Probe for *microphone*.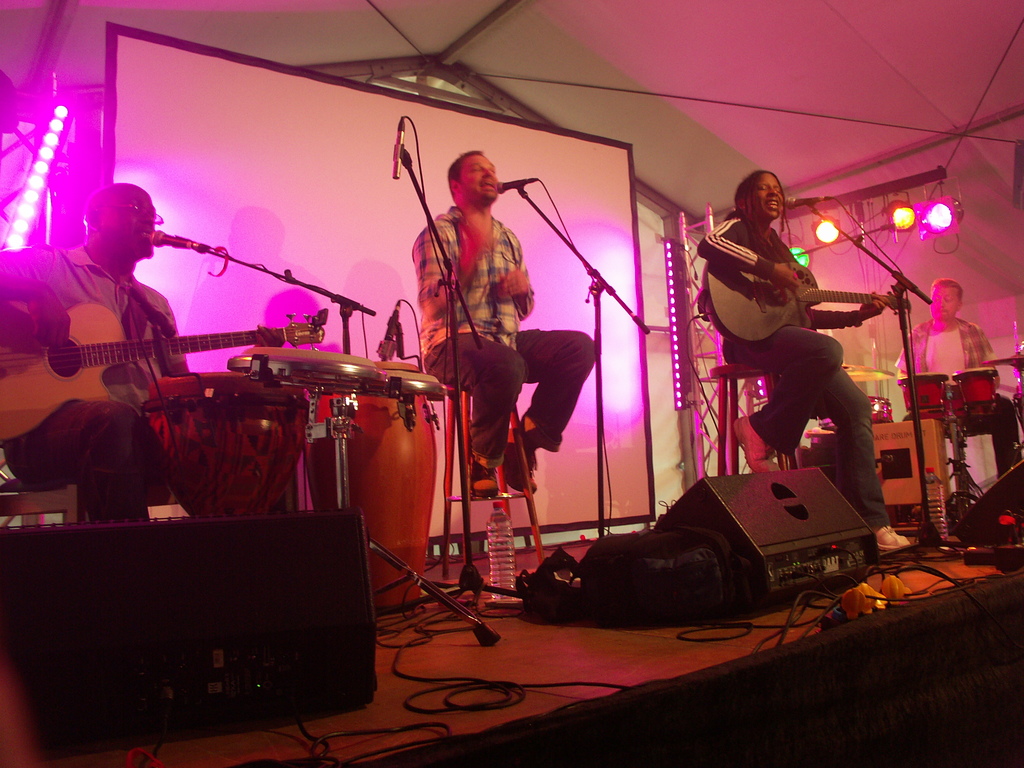
Probe result: x1=781, y1=193, x2=829, y2=207.
